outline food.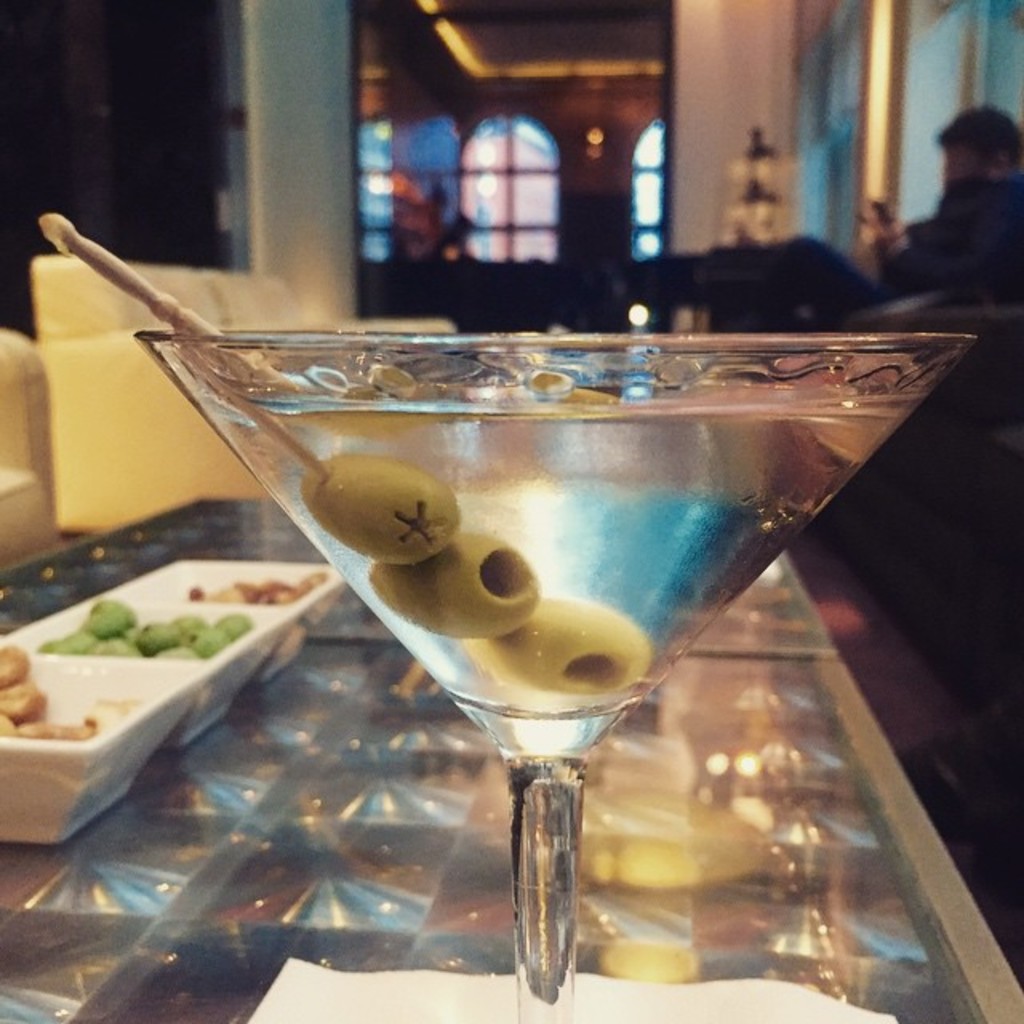
Outline: {"left": 0, "top": 624, "right": 91, "bottom": 749}.
